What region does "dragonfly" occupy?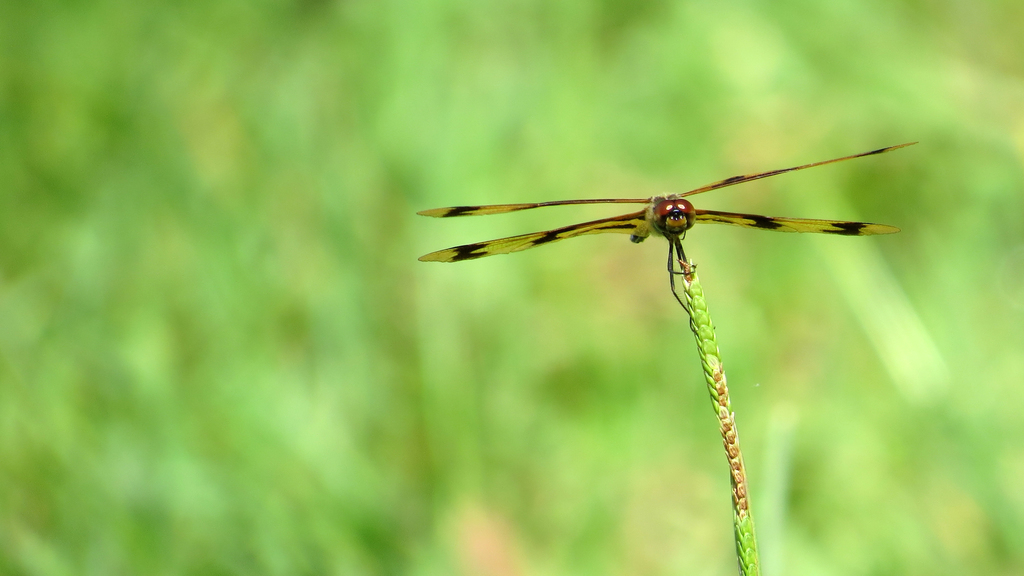
[left=417, top=141, right=920, bottom=332].
